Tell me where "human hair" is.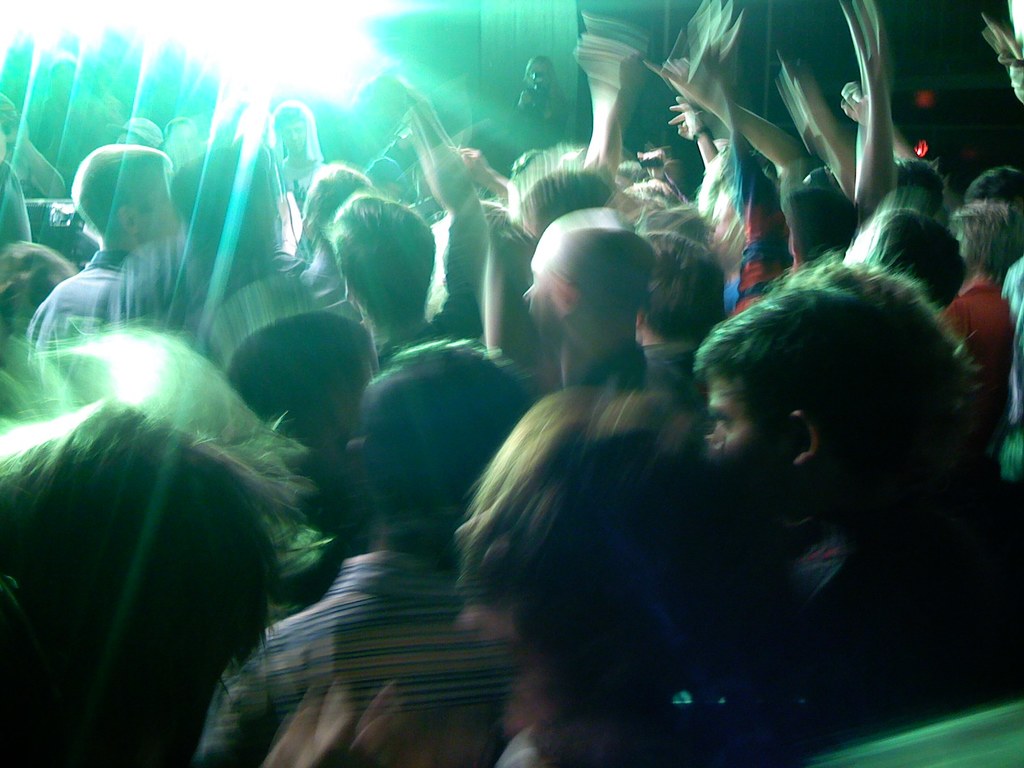
"human hair" is at 222/315/367/467.
